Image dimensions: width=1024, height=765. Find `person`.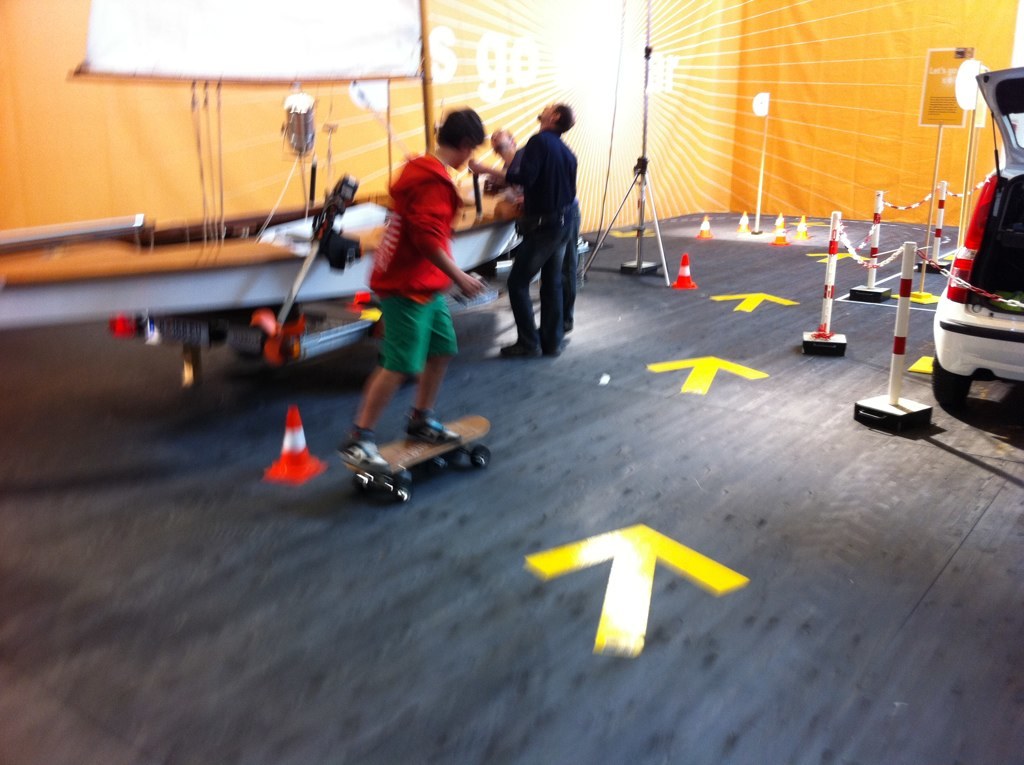
{"left": 472, "top": 120, "right": 529, "bottom": 271}.
